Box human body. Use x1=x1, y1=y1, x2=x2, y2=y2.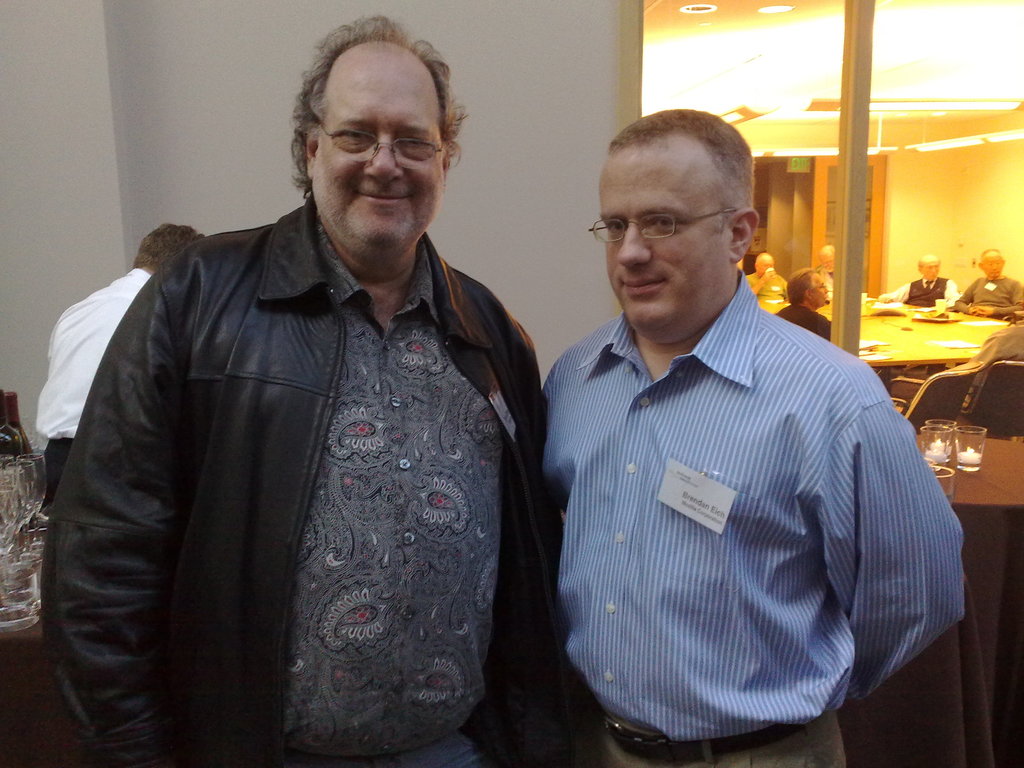
x1=950, y1=250, x2=1023, y2=319.
